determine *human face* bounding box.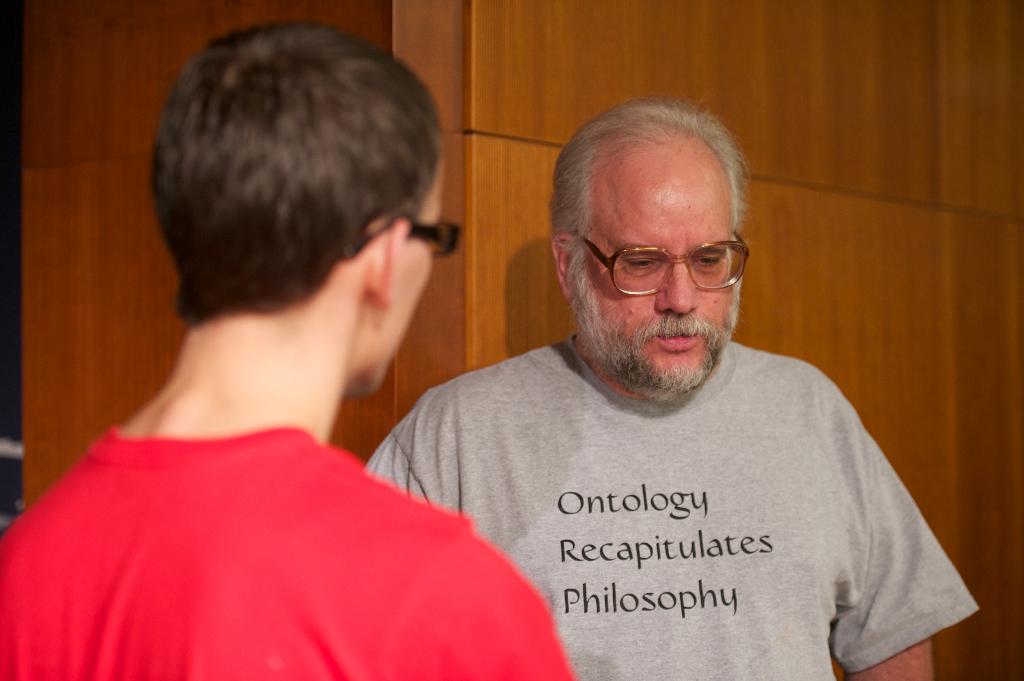
Determined: crop(375, 162, 445, 397).
